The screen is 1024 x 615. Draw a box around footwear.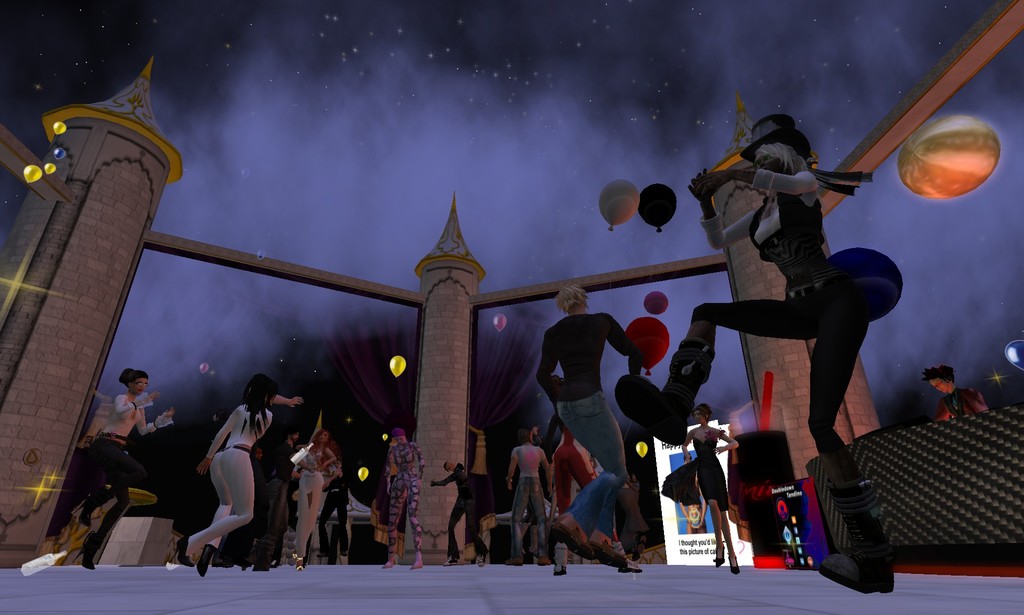
Rect(613, 341, 717, 444).
